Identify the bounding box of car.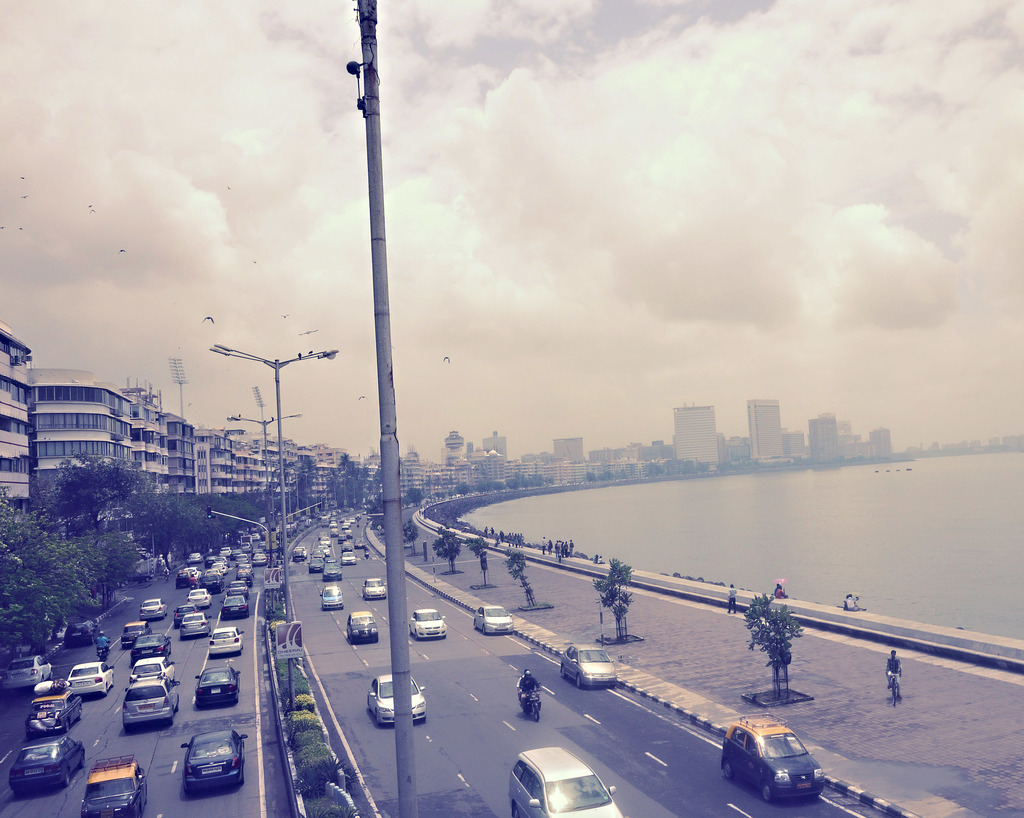
(left=321, top=584, right=342, bottom=610).
